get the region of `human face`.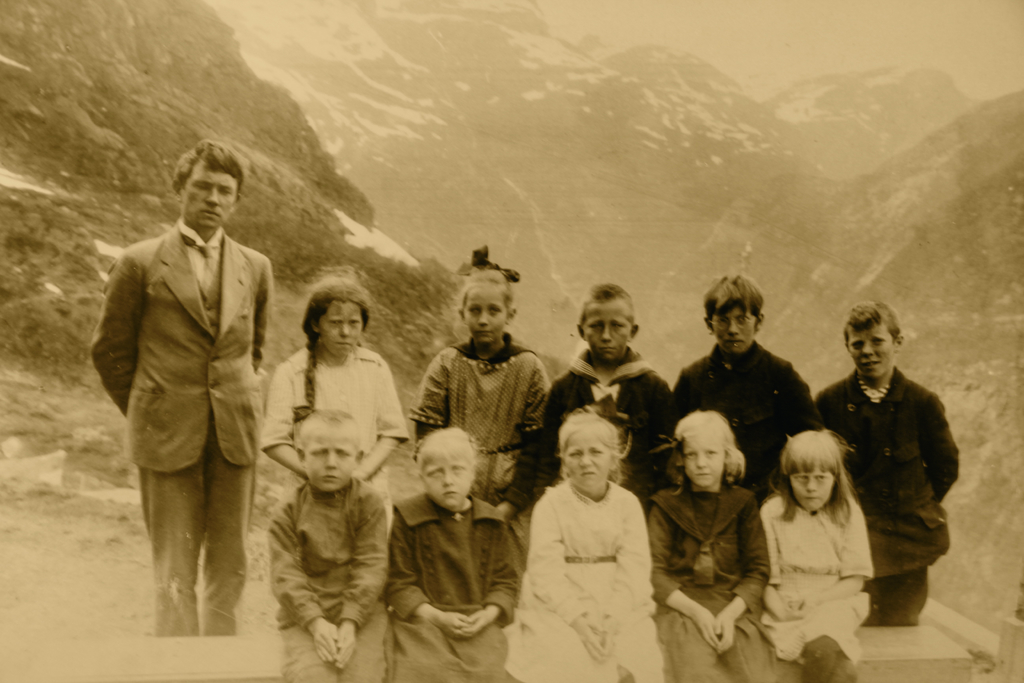
[688,431,727,484].
